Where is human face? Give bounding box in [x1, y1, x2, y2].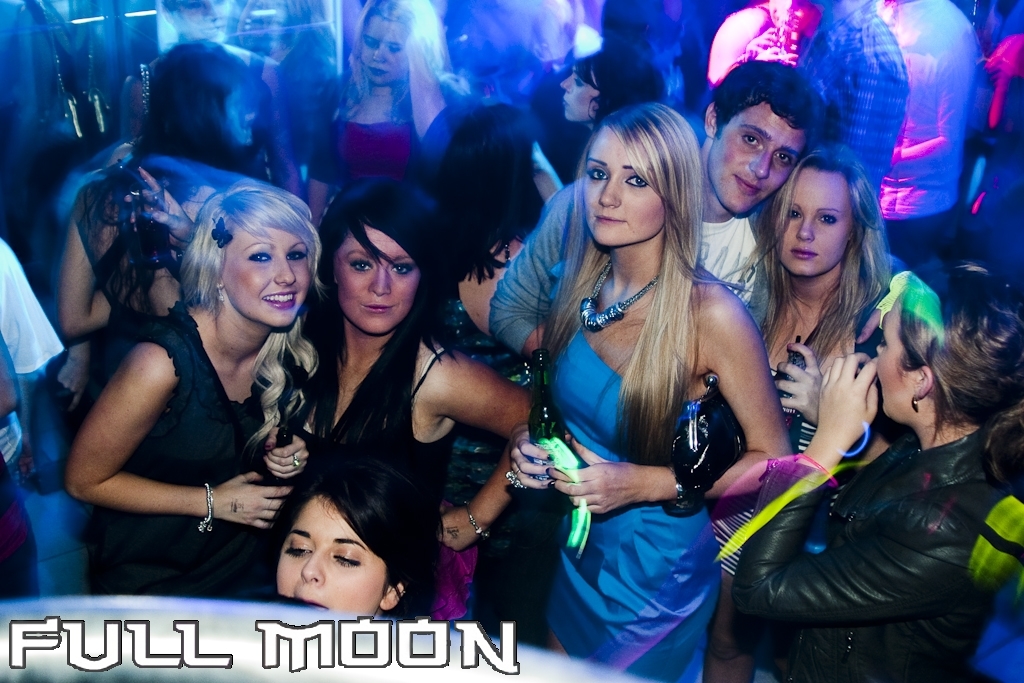
[708, 102, 809, 215].
